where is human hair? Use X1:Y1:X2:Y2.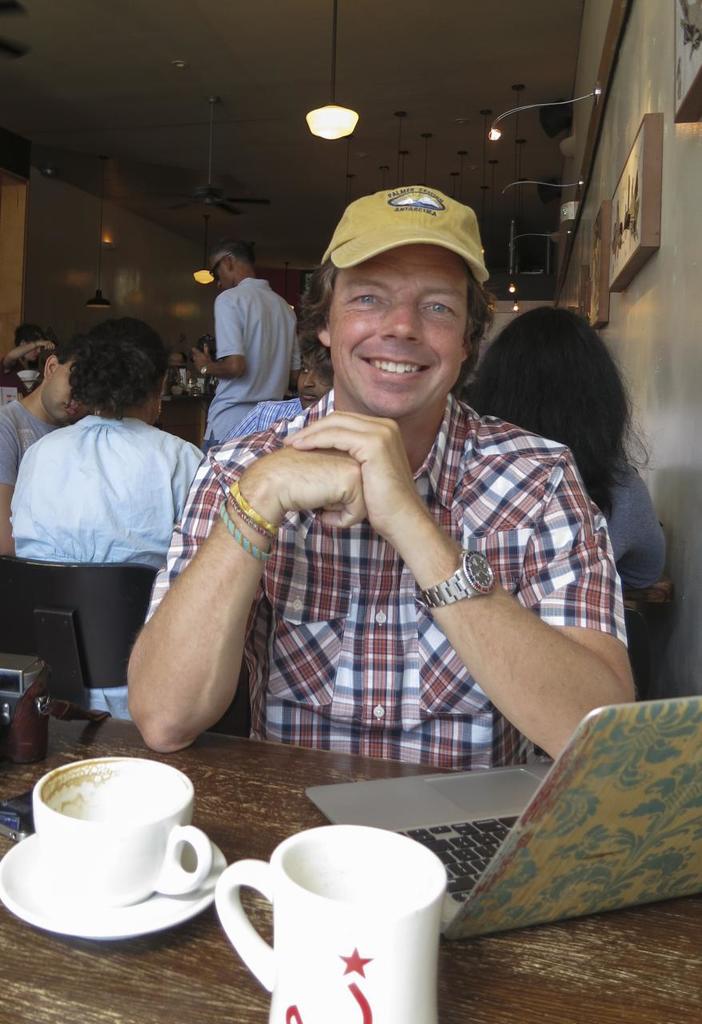
460:299:656:523.
